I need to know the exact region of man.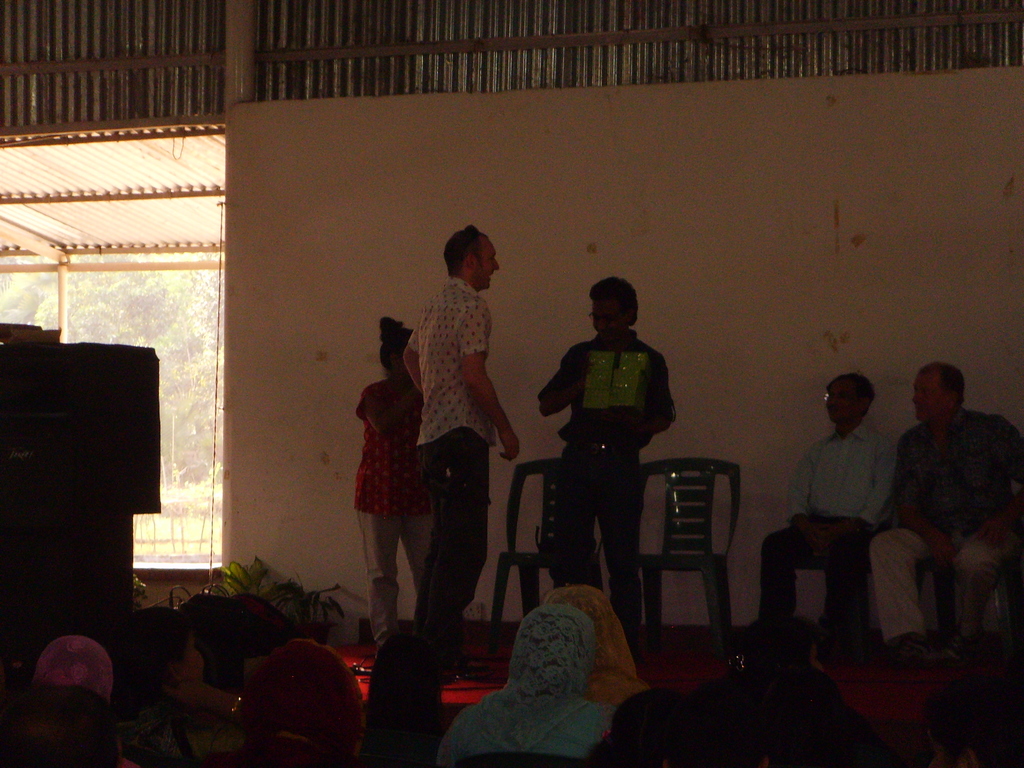
Region: select_region(888, 354, 1016, 658).
